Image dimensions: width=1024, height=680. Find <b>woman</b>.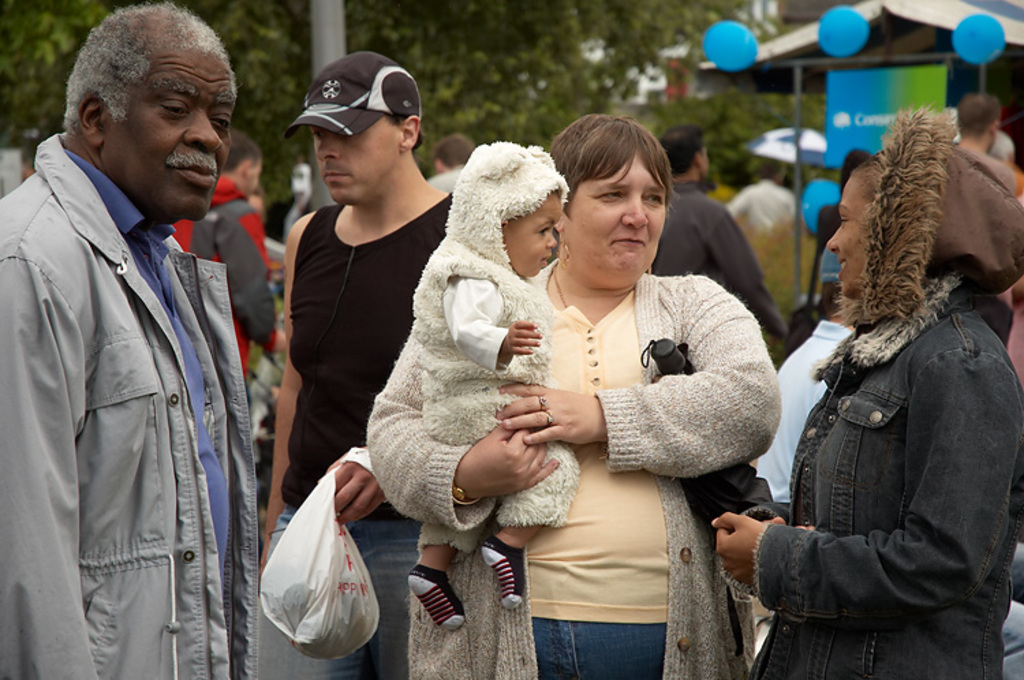
x1=362, y1=97, x2=711, y2=657.
